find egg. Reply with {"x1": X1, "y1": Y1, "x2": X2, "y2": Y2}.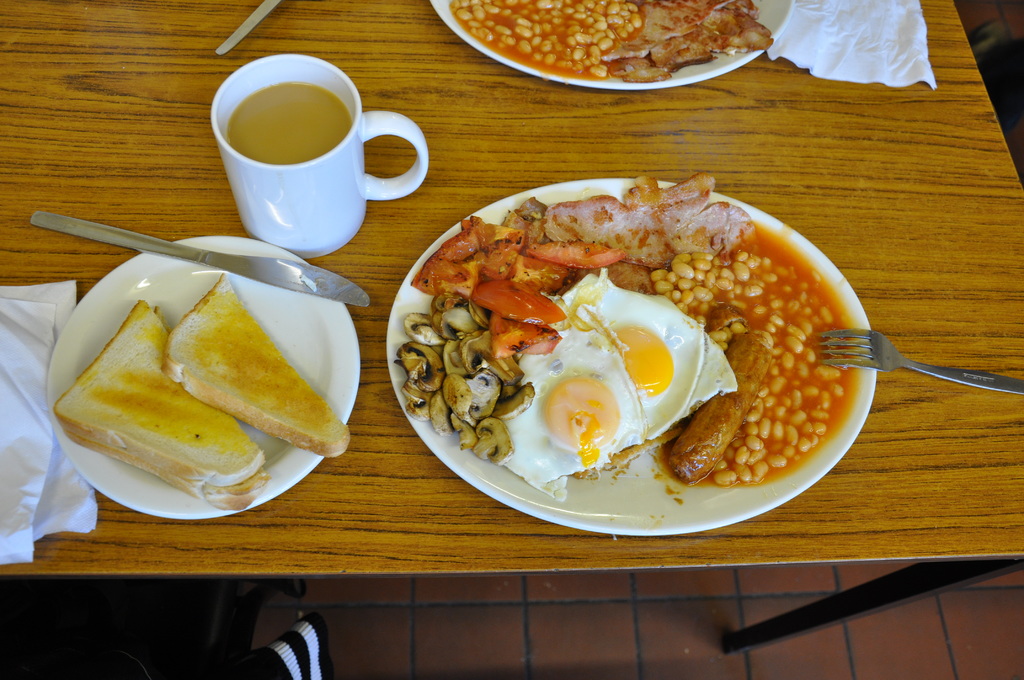
{"x1": 498, "y1": 299, "x2": 639, "y2": 495}.
